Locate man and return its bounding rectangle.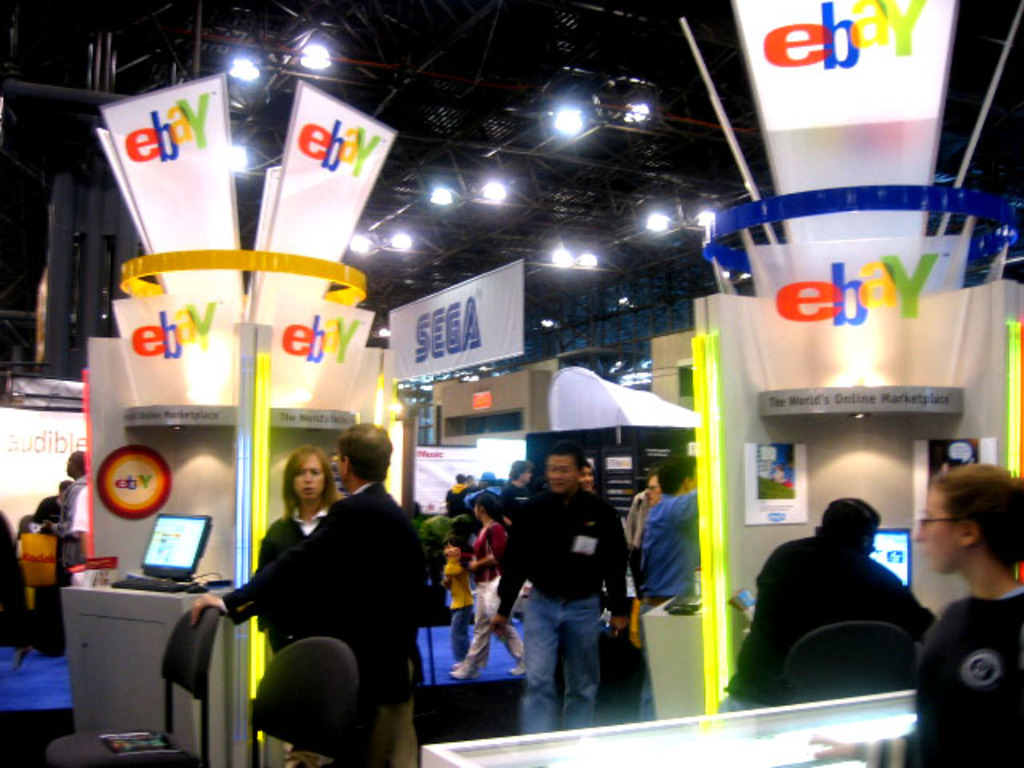
[left=51, top=448, right=102, bottom=574].
